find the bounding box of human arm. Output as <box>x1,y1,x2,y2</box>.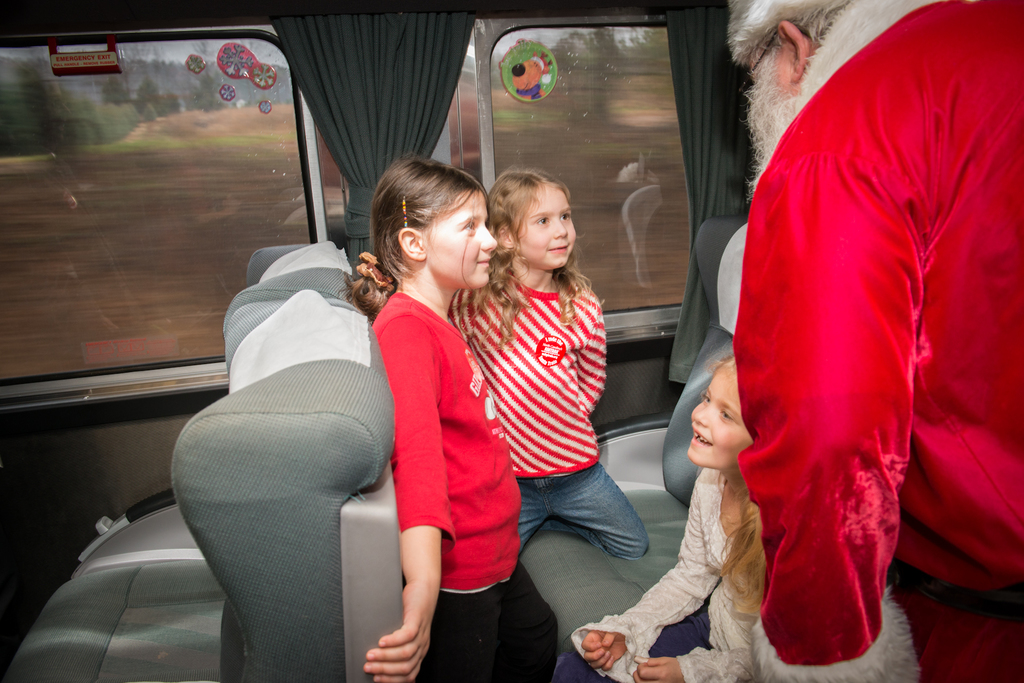
<box>359,316,462,680</box>.
